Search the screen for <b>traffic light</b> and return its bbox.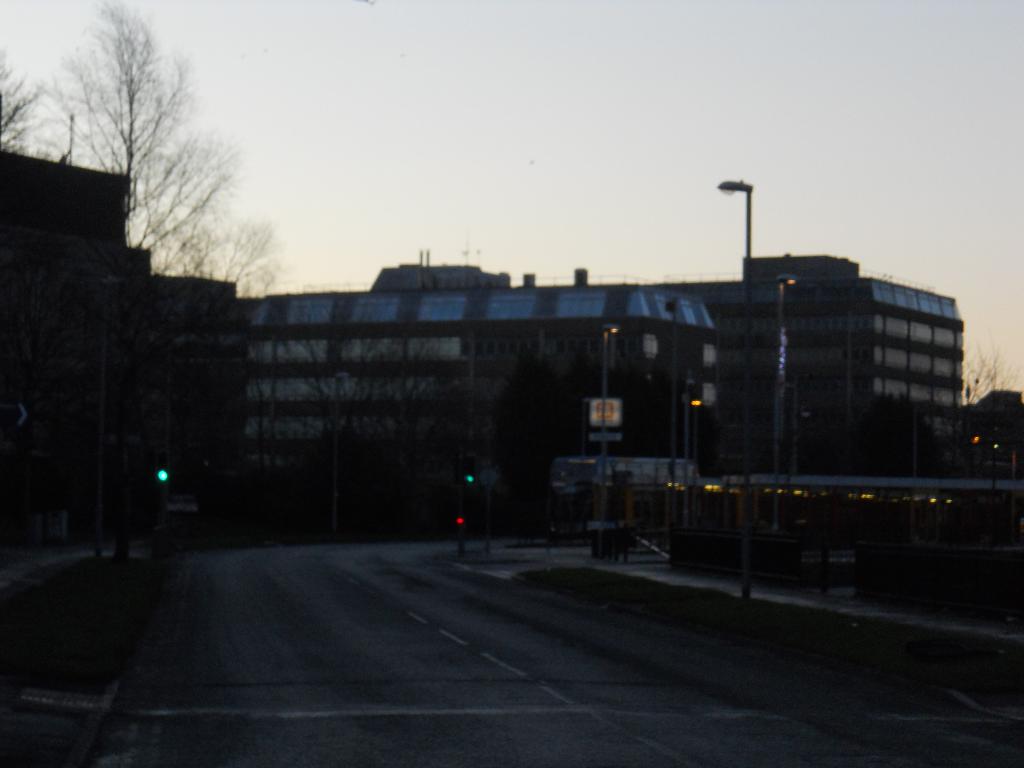
Found: bbox=[155, 459, 170, 484].
